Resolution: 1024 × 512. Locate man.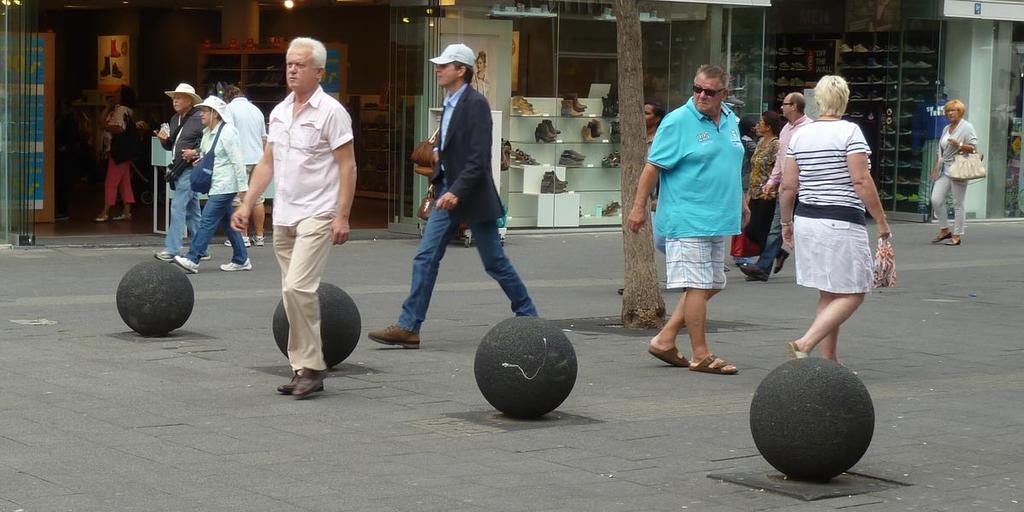
x1=244, y1=11, x2=358, y2=431.
